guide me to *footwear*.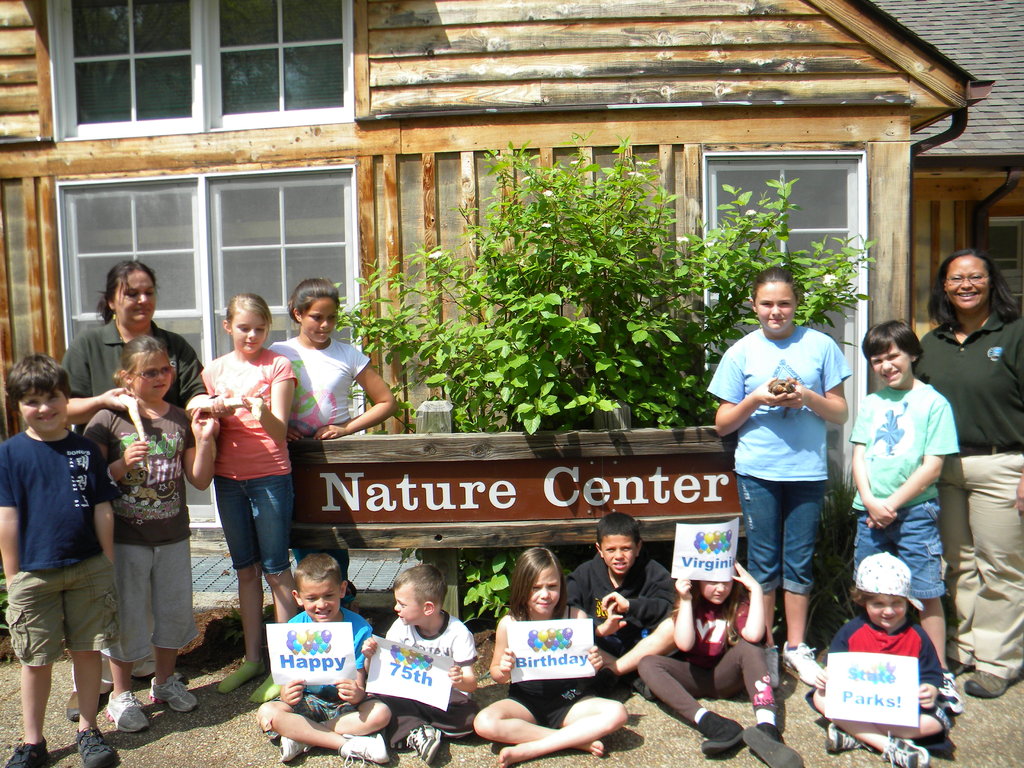
Guidance: {"left": 932, "top": 664, "right": 964, "bottom": 717}.
